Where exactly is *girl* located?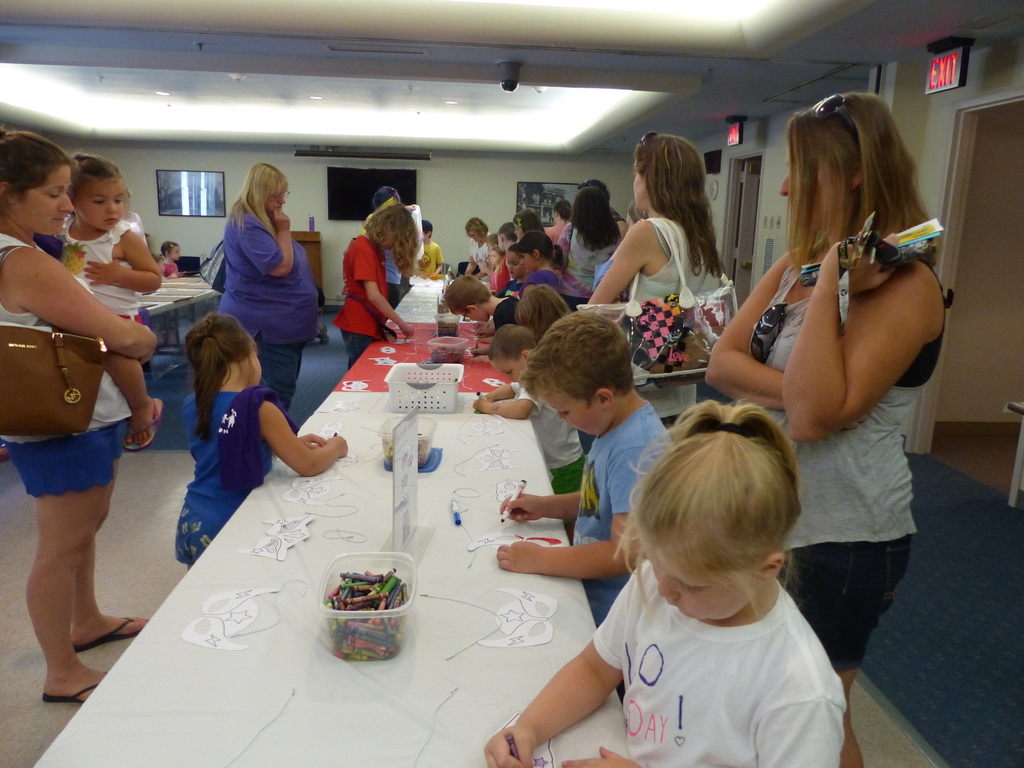
Its bounding box is <bbox>0, 131, 142, 700</bbox>.
